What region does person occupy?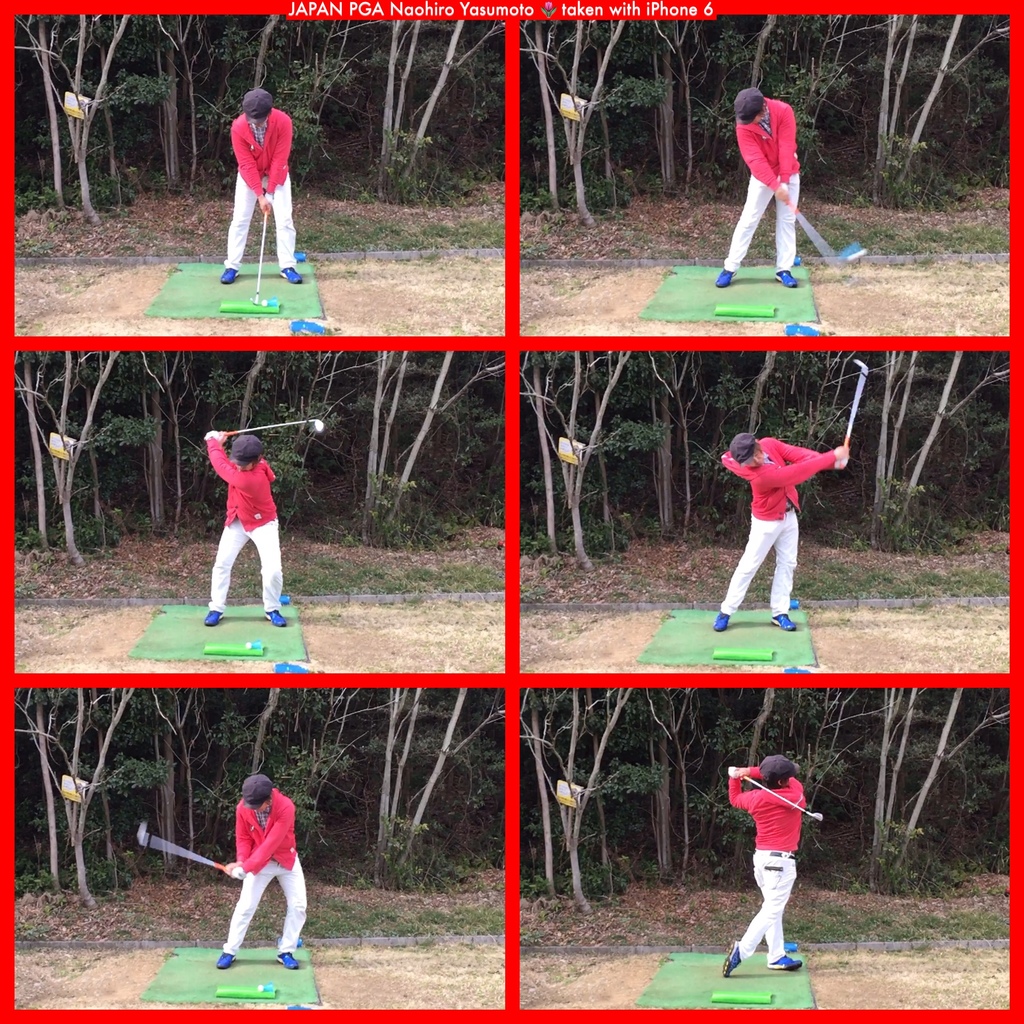
[214, 776, 304, 973].
